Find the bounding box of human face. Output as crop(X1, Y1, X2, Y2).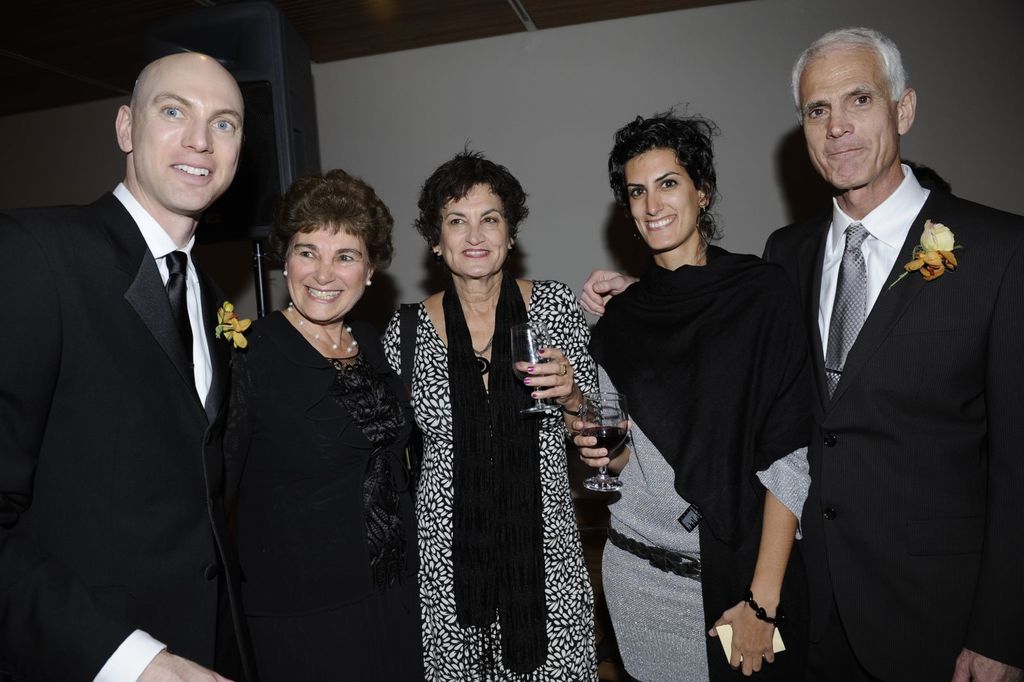
crop(443, 180, 508, 274).
